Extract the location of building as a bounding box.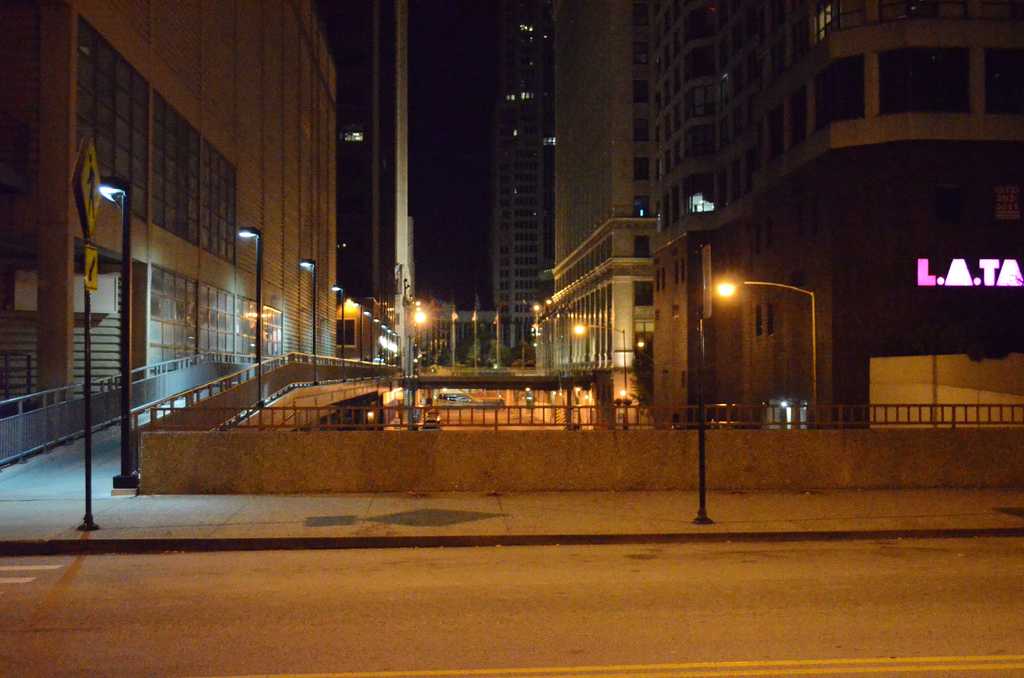
box(0, 3, 342, 417).
